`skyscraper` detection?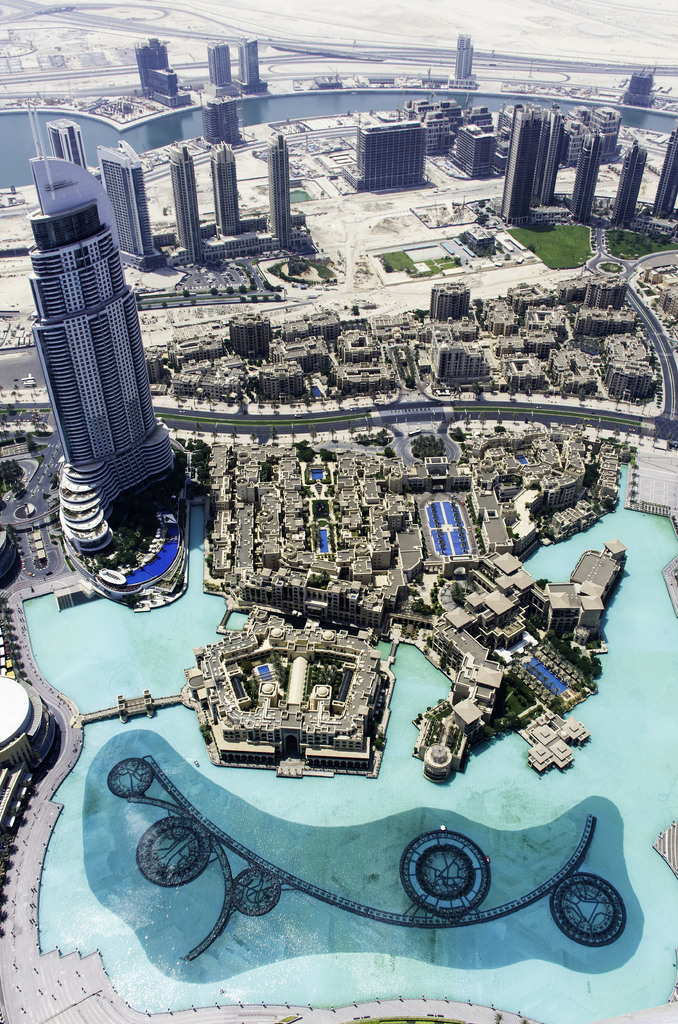
237, 33, 261, 90
